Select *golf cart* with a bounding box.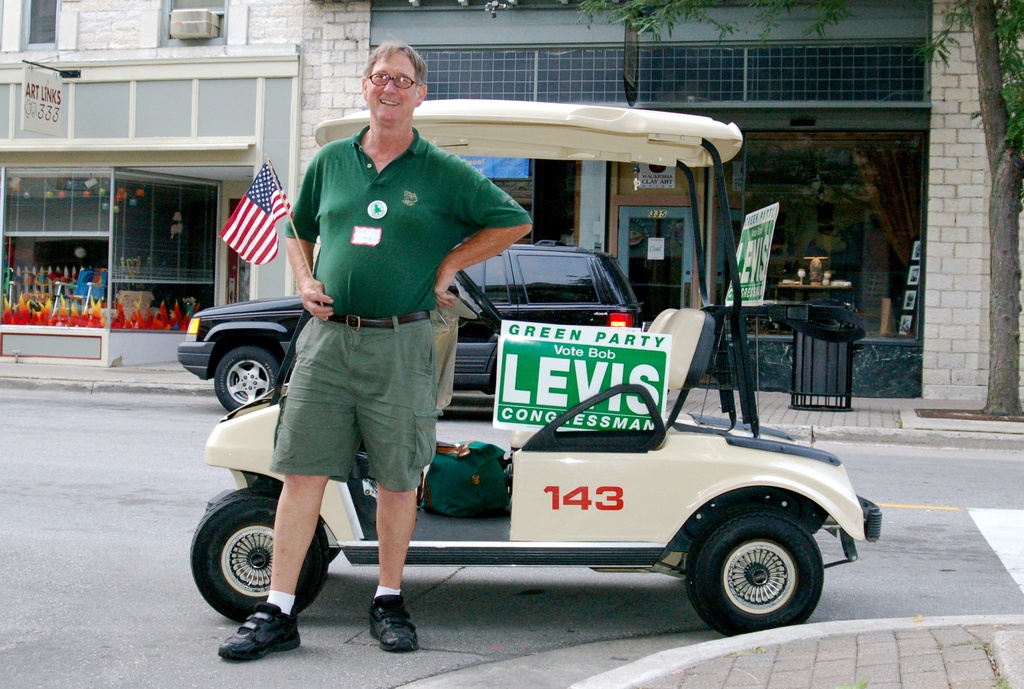
box=[186, 97, 881, 638].
